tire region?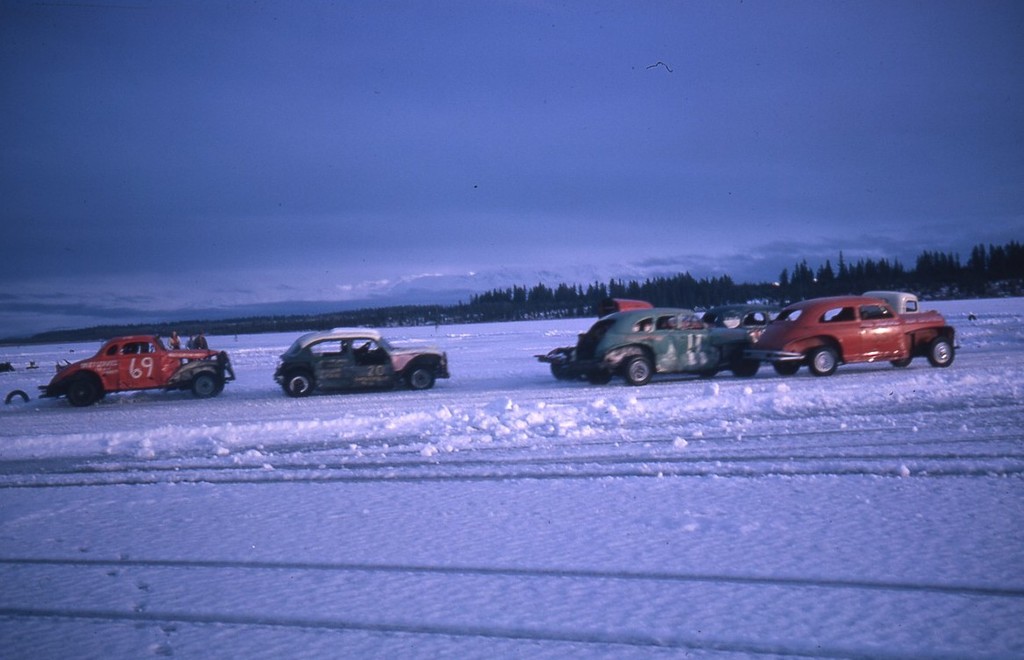
<bbox>805, 346, 836, 377</bbox>
